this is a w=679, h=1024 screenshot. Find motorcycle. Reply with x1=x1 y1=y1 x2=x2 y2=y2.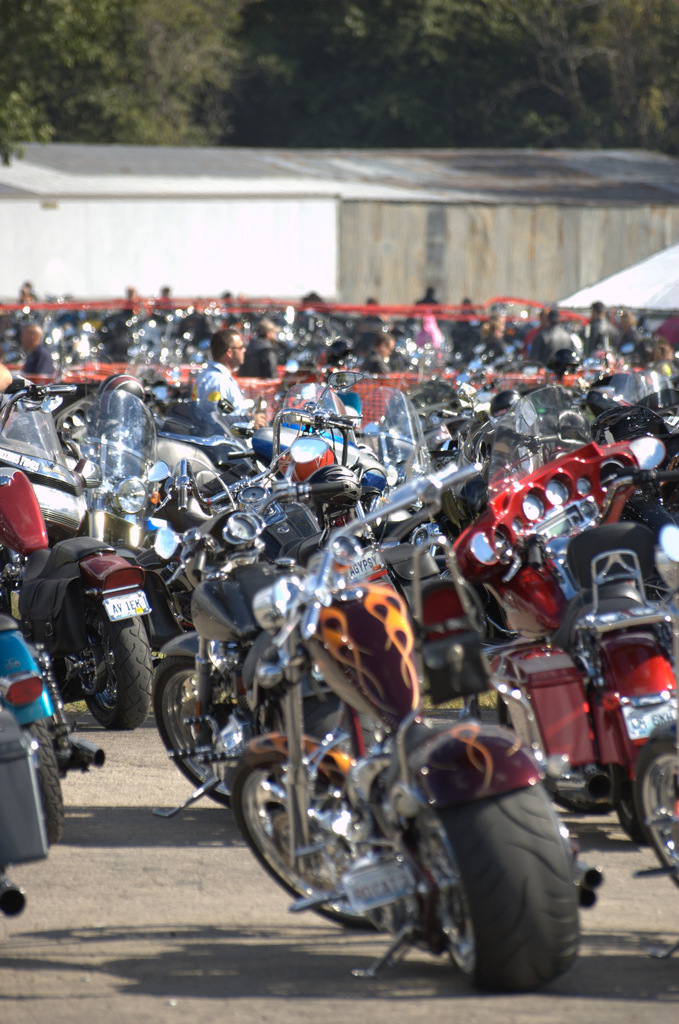
x1=254 y1=387 x2=384 y2=481.
